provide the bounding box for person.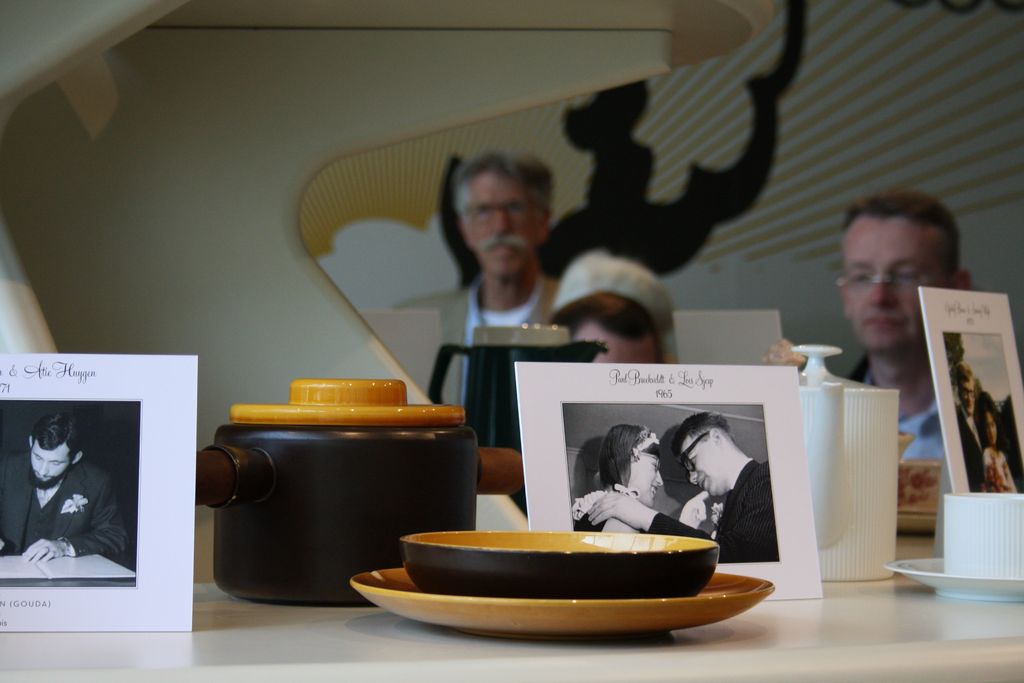
[x1=590, y1=413, x2=776, y2=556].
